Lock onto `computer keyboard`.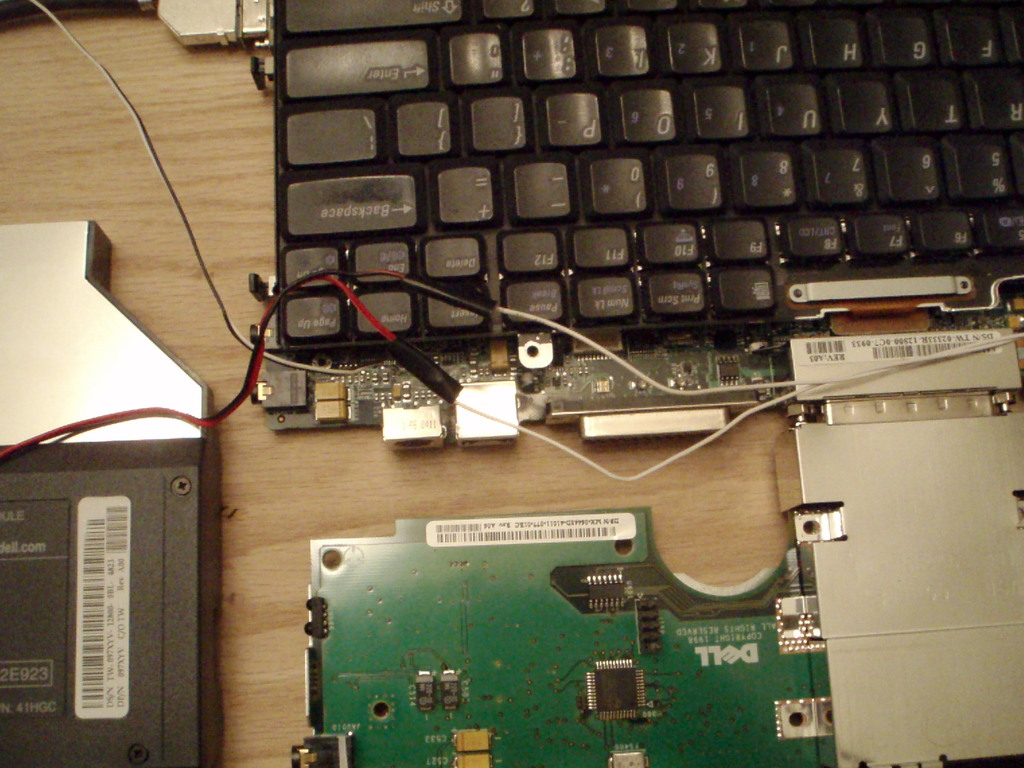
Locked: locate(271, 0, 1023, 348).
